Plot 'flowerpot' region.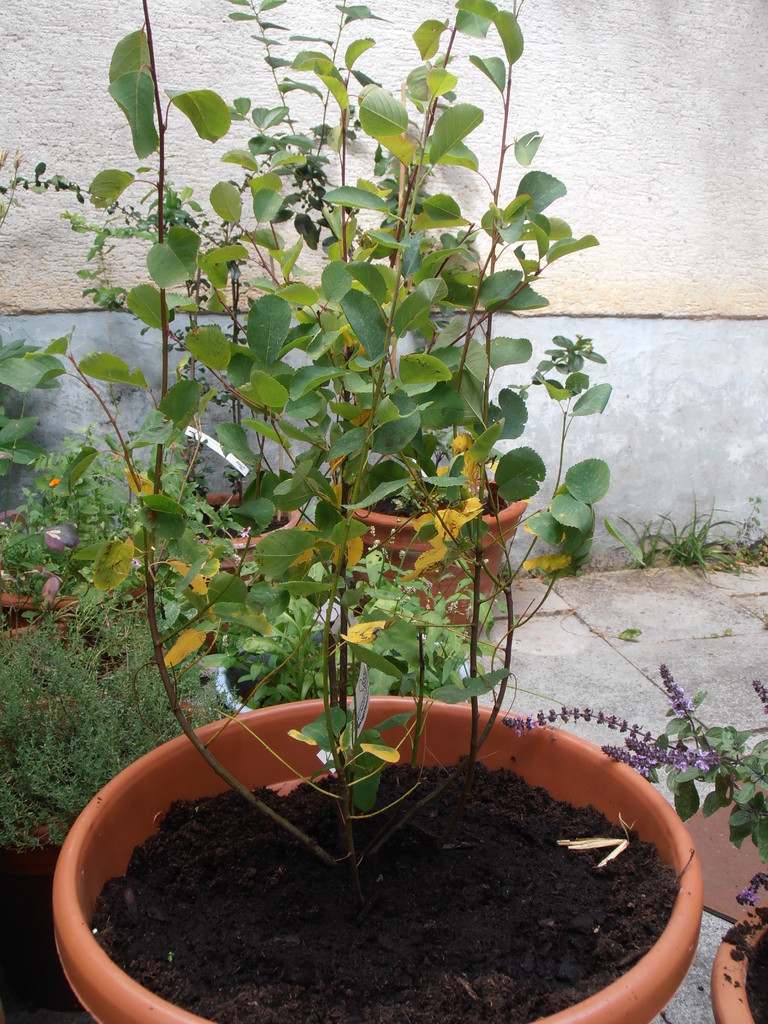
Plotted at (703, 901, 767, 1022).
